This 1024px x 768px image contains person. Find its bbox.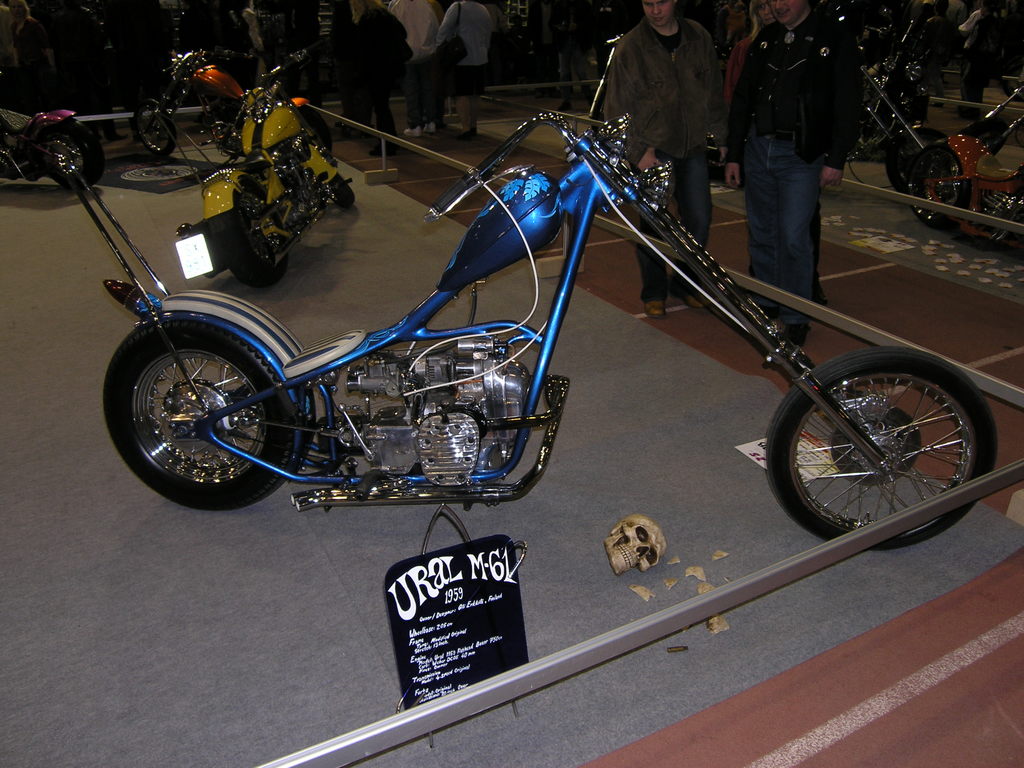
(x1=605, y1=0, x2=728, y2=321).
